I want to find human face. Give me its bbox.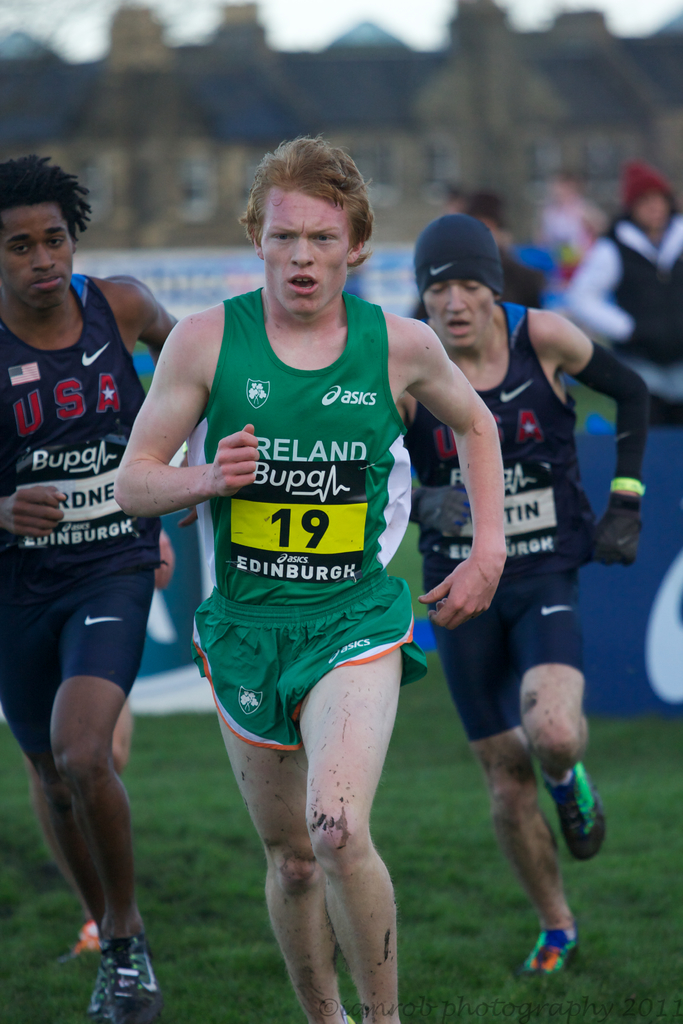
bbox=[636, 188, 670, 225].
